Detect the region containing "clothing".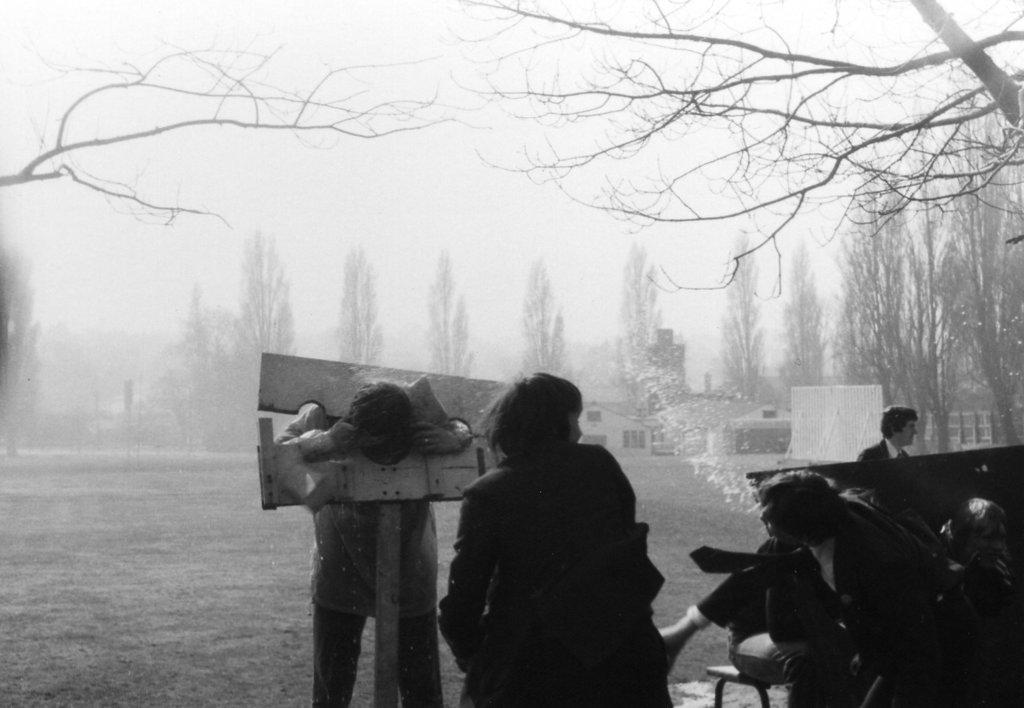
rect(309, 385, 449, 707).
